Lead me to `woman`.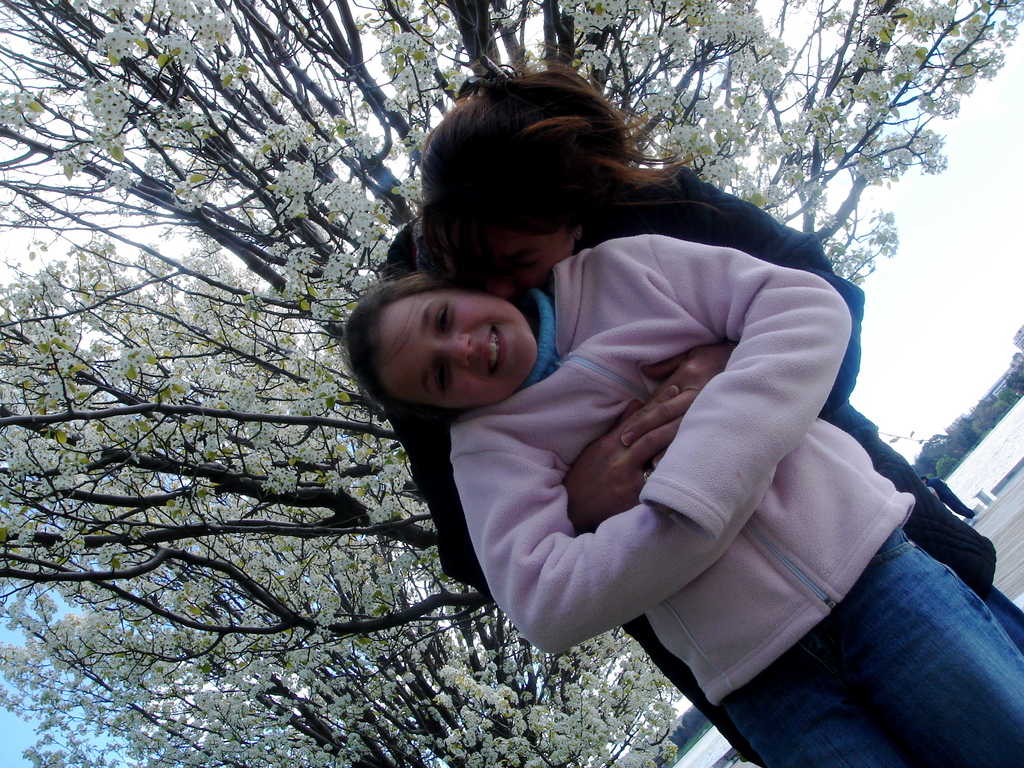
Lead to [348, 75, 932, 739].
